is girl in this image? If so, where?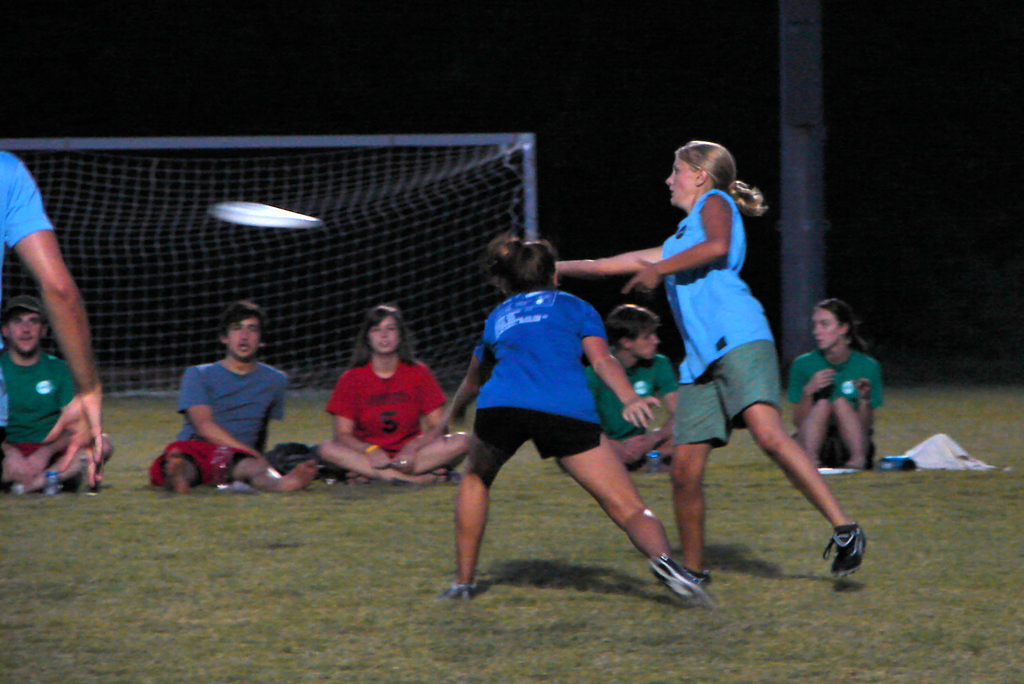
Yes, at (794, 298, 885, 467).
